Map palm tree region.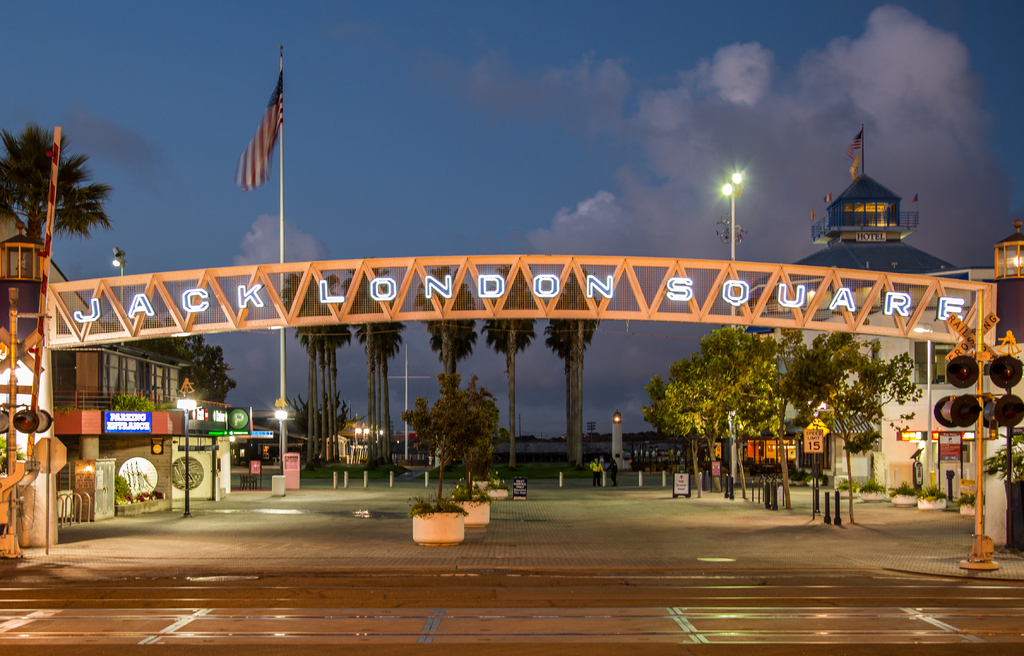
Mapped to bbox(8, 122, 107, 313).
